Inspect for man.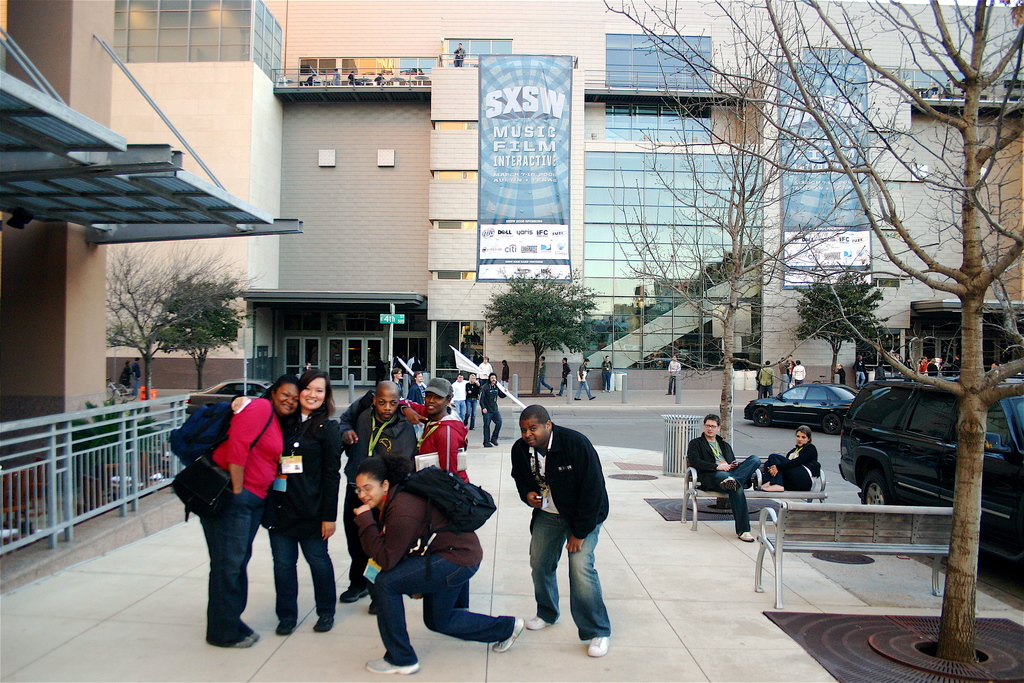
Inspection: box(329, 69, 340, 85).
